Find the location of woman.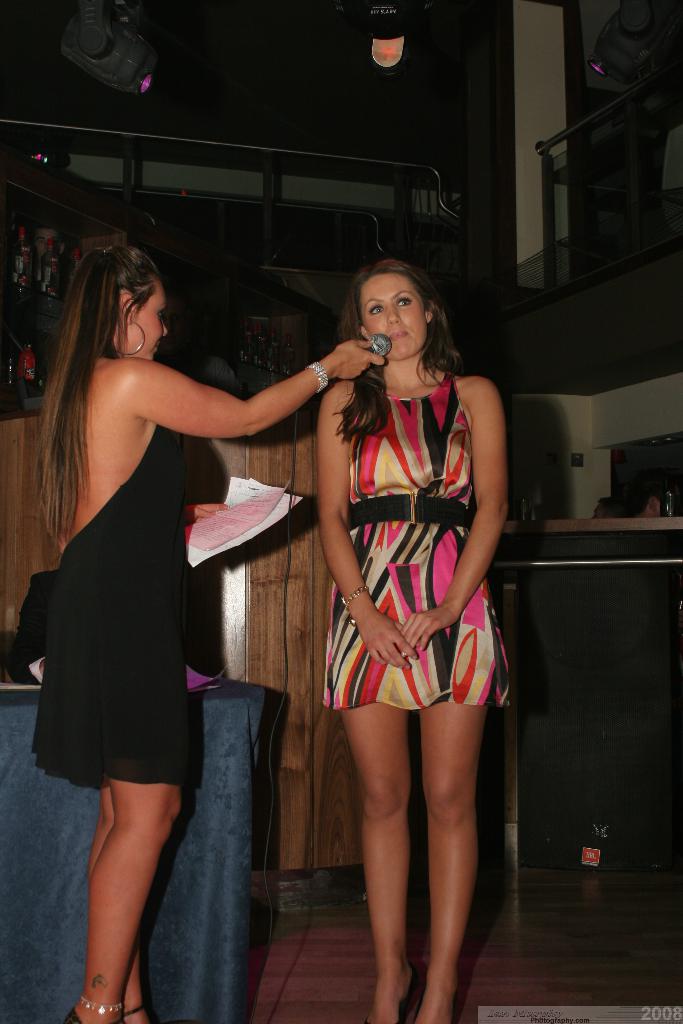
Location: box(35, 243, 384, 1023).
